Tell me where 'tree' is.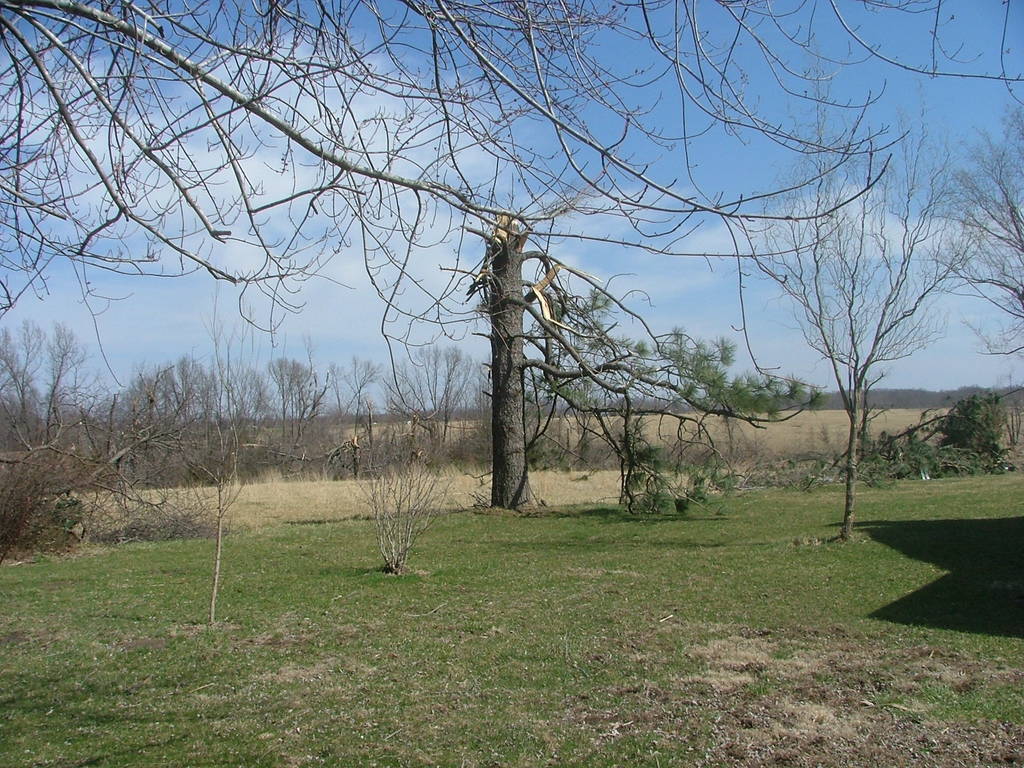
'tree' is at l=298, t=353, r=399, b=473.
